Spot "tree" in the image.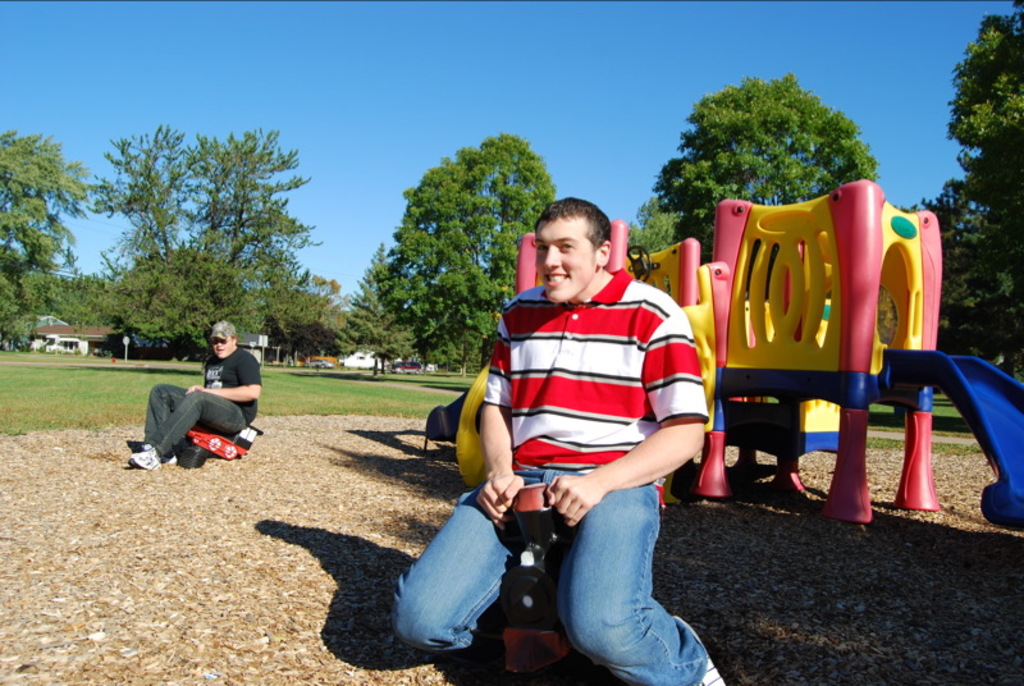
"tree" found at <bbox>626, 188, 680, 257</bbox>.
